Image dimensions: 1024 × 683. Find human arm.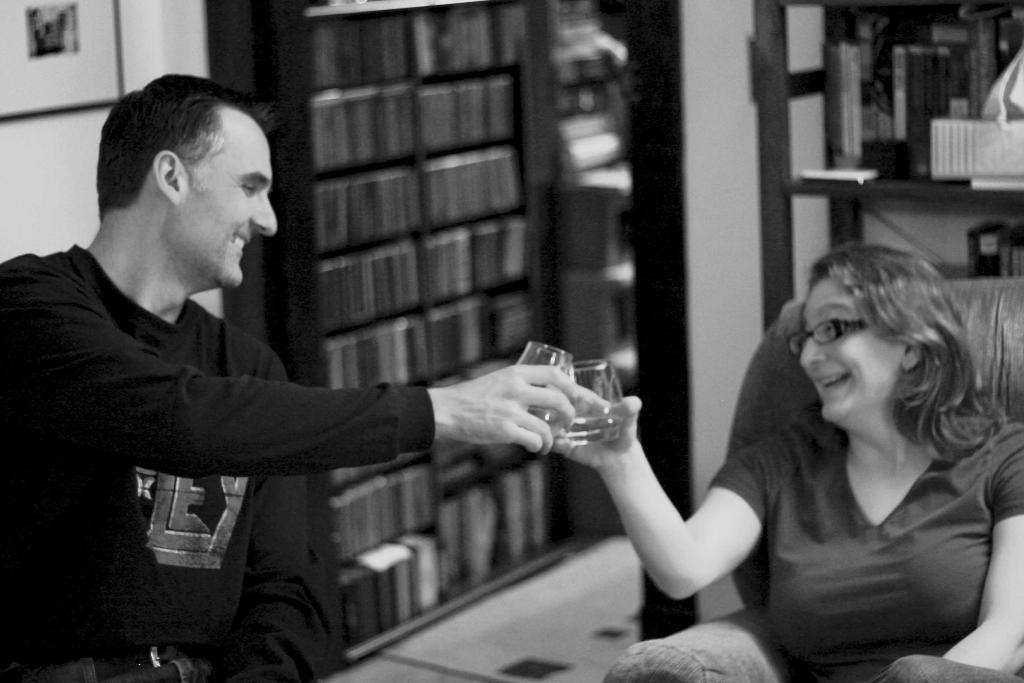
bbox=(0, 262, 577, 457).
